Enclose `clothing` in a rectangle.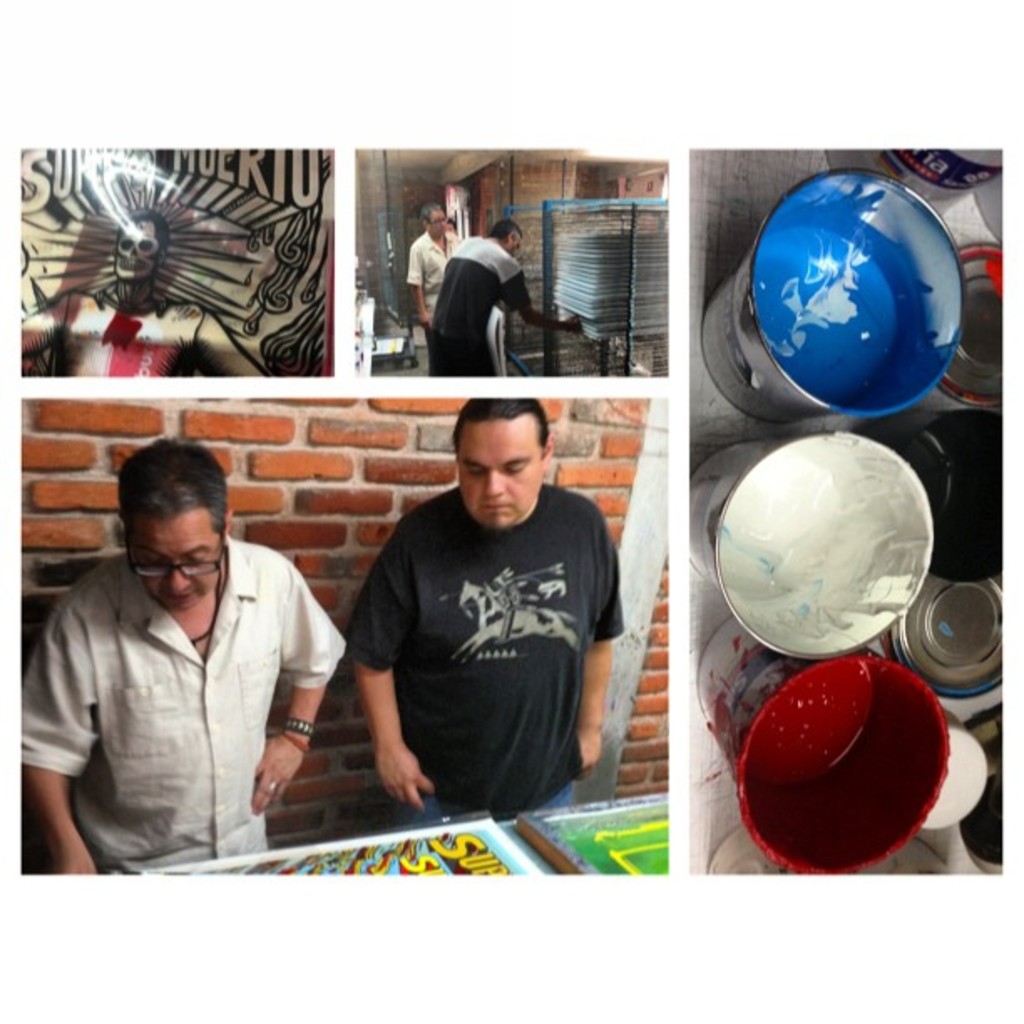
bbox=[407, 228, 458, 311].
